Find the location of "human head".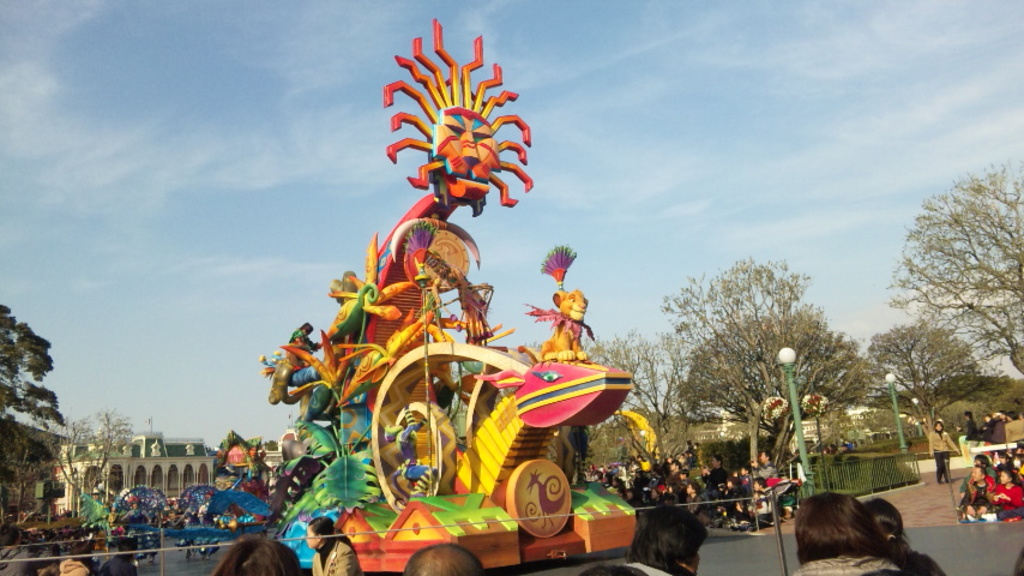
Location: 211/533/299/575.
